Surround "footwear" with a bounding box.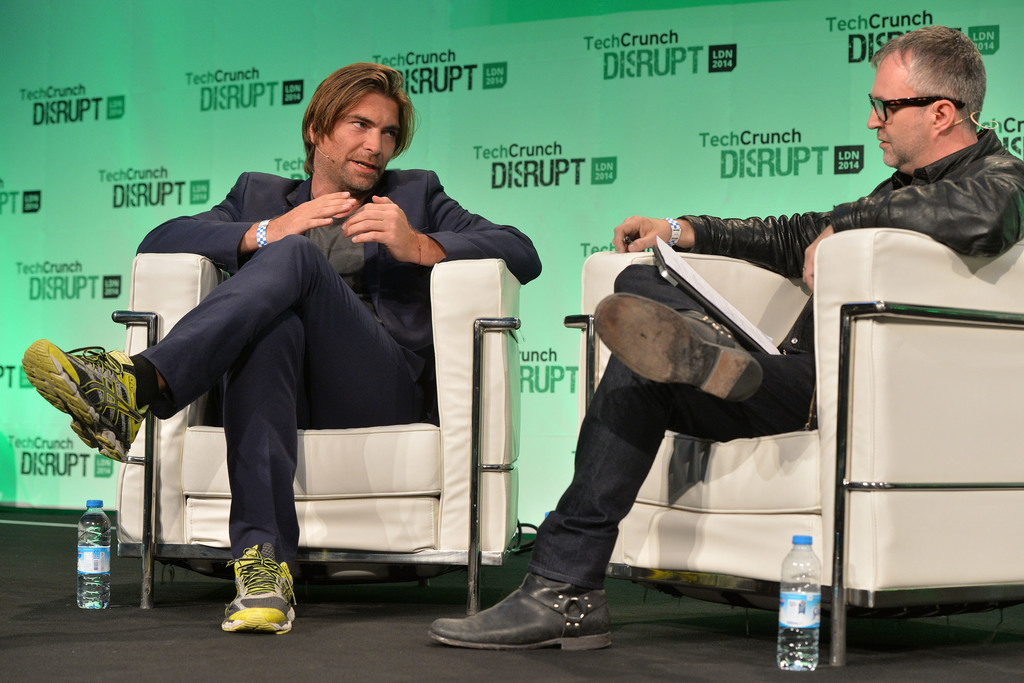
x1=431, y1=574, x2=618, y2=651.
